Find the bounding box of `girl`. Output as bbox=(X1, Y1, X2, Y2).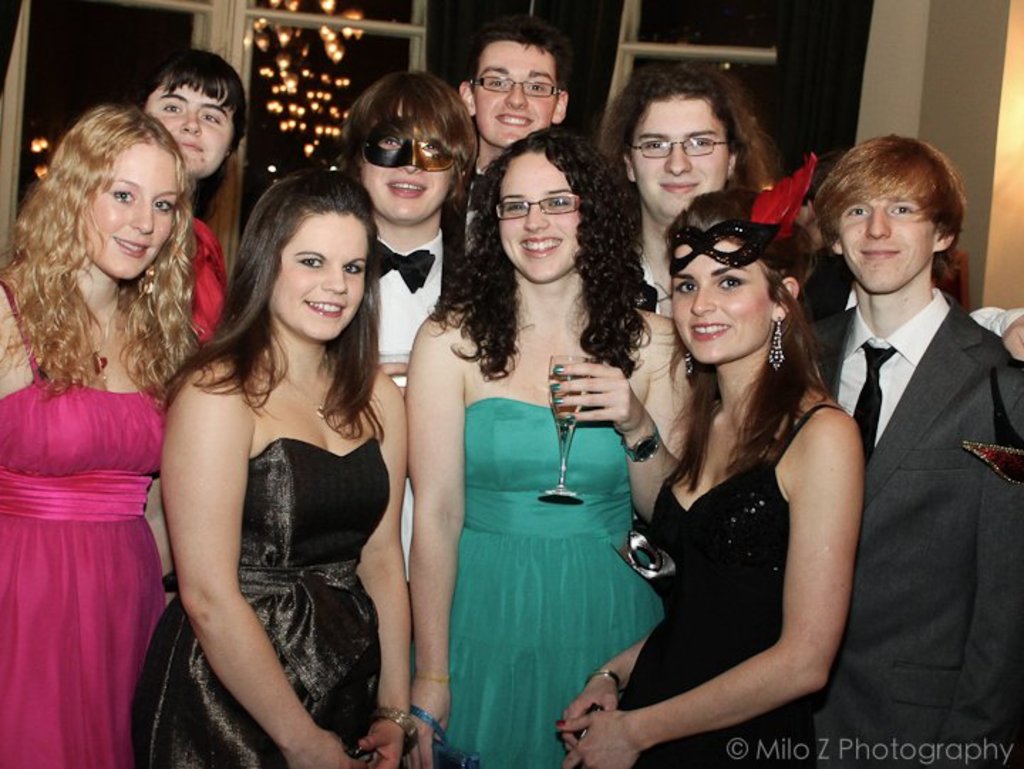
bbox=(0, 105, 198, 768).
